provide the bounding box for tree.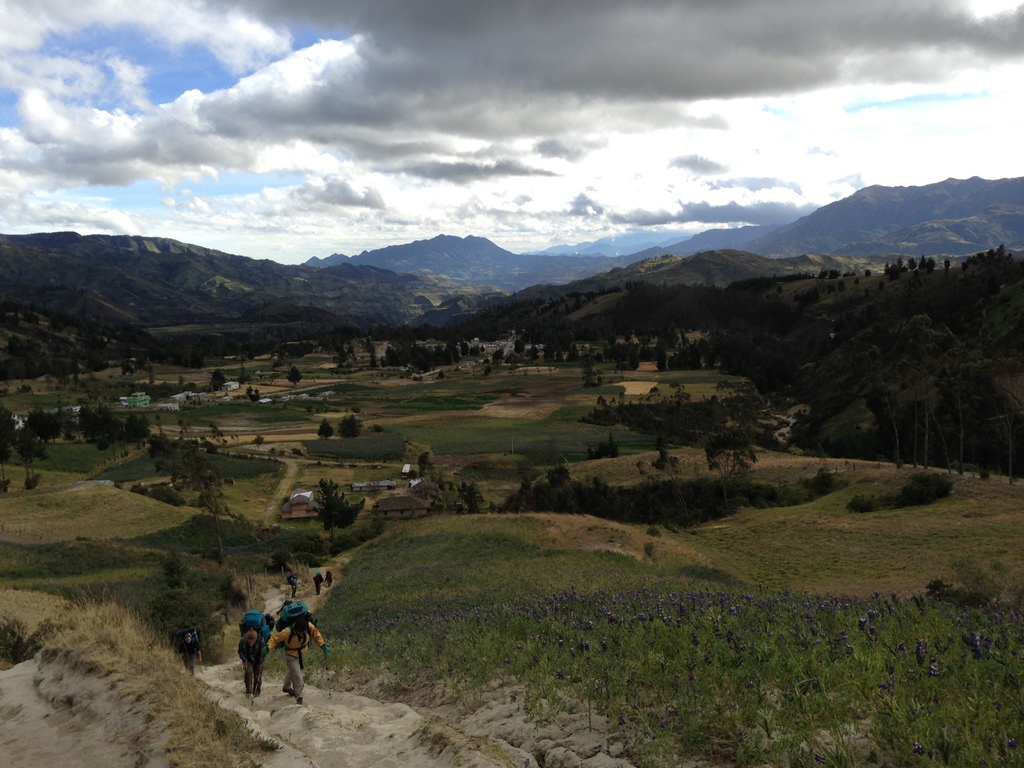
bbox(408, 468, 420, 488).
